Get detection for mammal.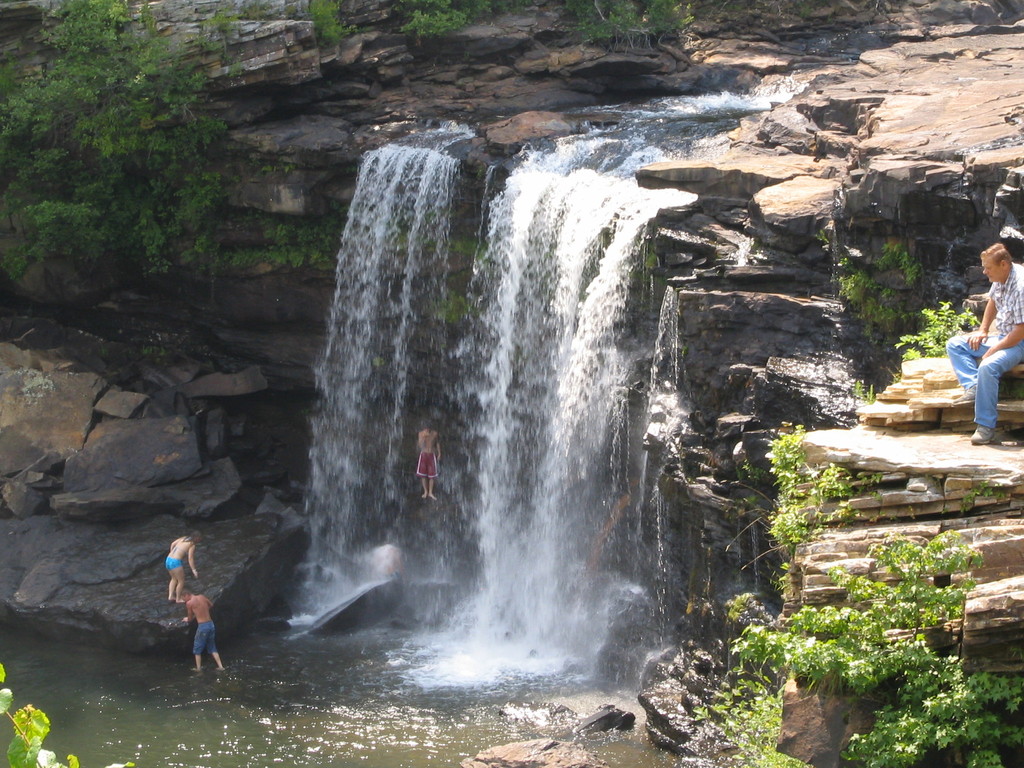
Detection: [168, 531, 204, 602].
